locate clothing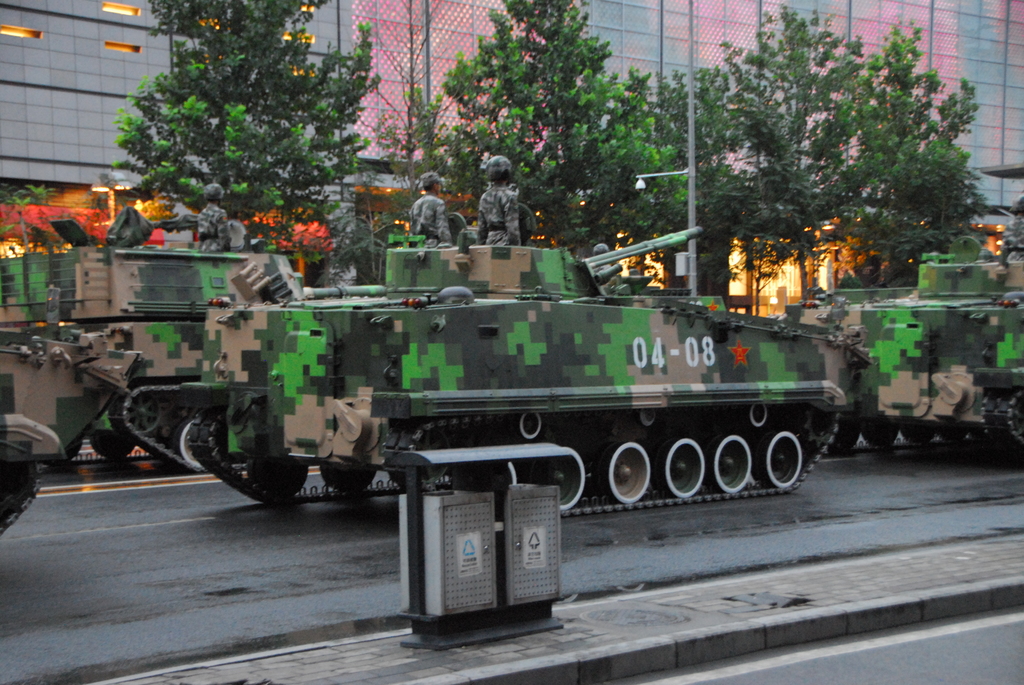
{"left": 478, "top": 182, "right": 528, "bottom": 247}
